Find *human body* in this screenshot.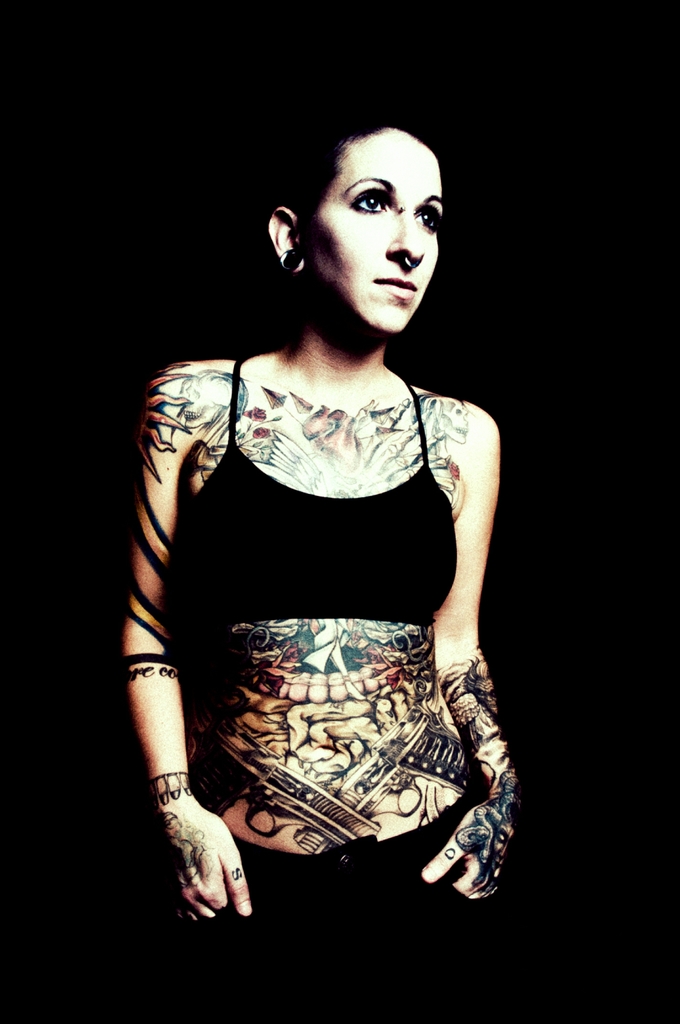
The bounding box for *human body* is 115,138,515,929.
